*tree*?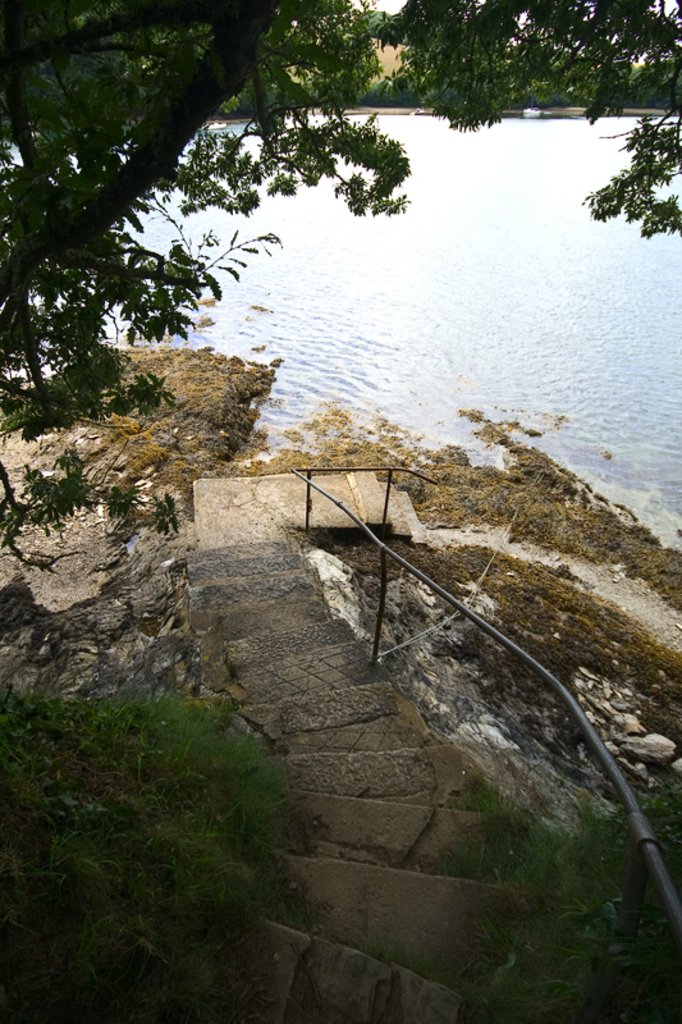
<region>0, 0, 681, 570</region>
